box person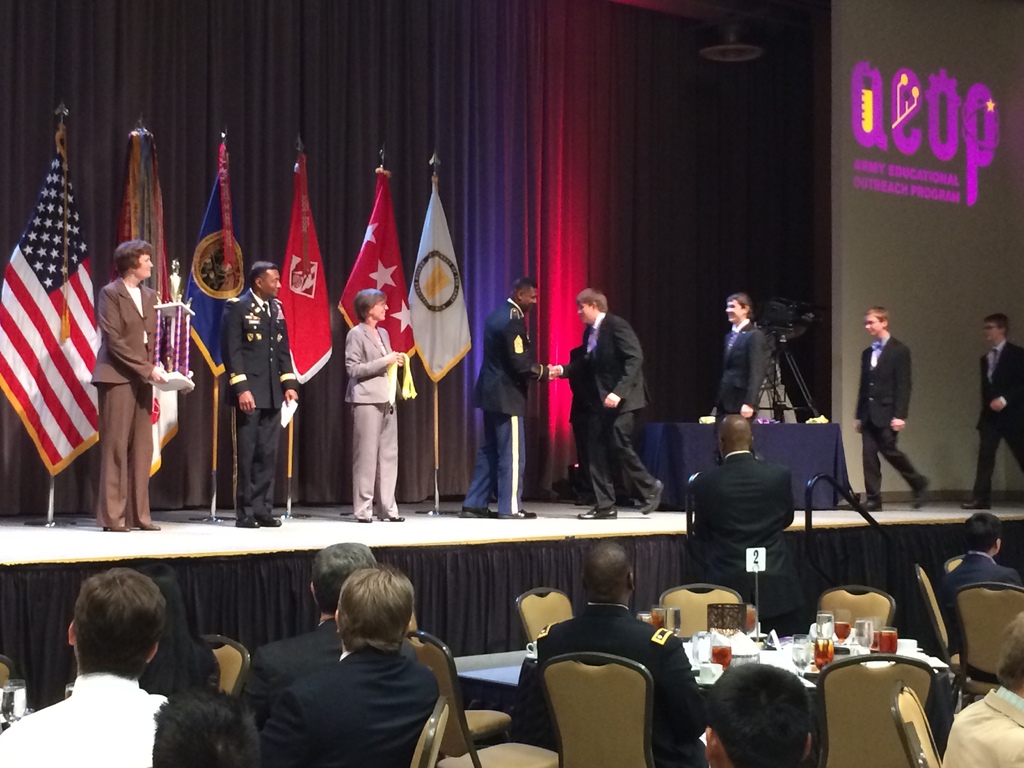
962/308/1023/512
